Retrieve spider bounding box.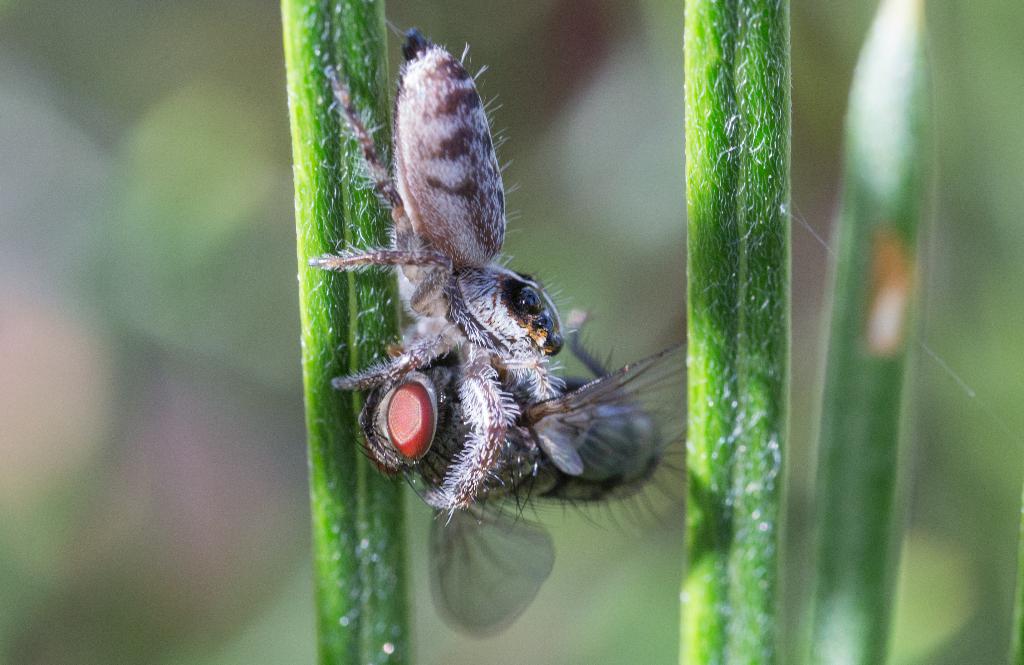
Bounding box: bbox(304, 20, 687, 643).
